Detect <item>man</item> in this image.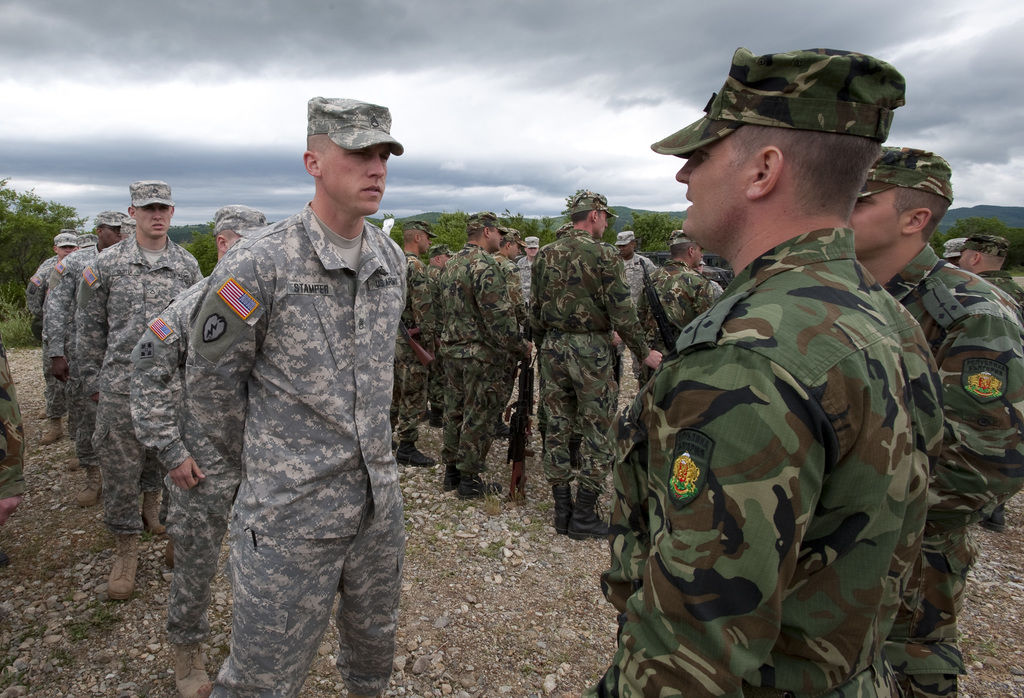
Detection: bbox(125, 92, 404, 697).
